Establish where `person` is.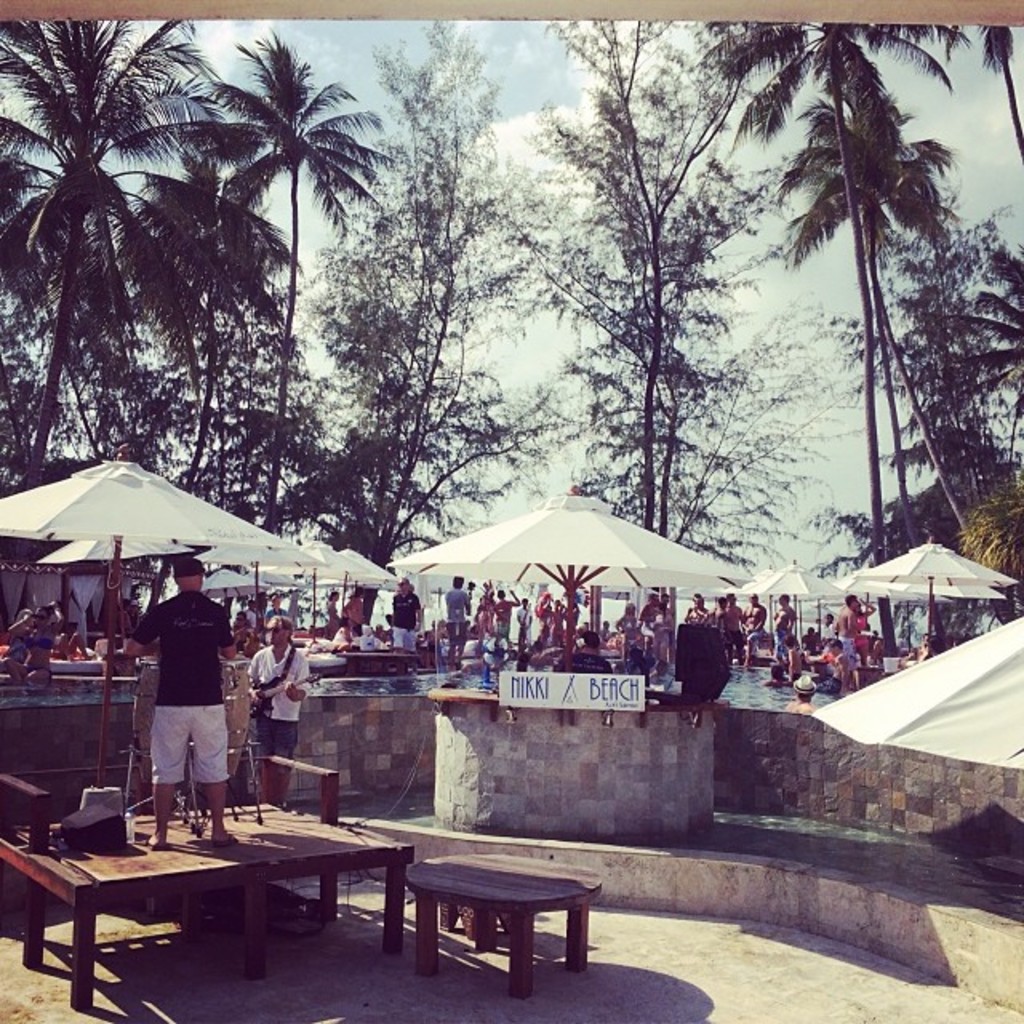
Established at 232:611:245:650.
